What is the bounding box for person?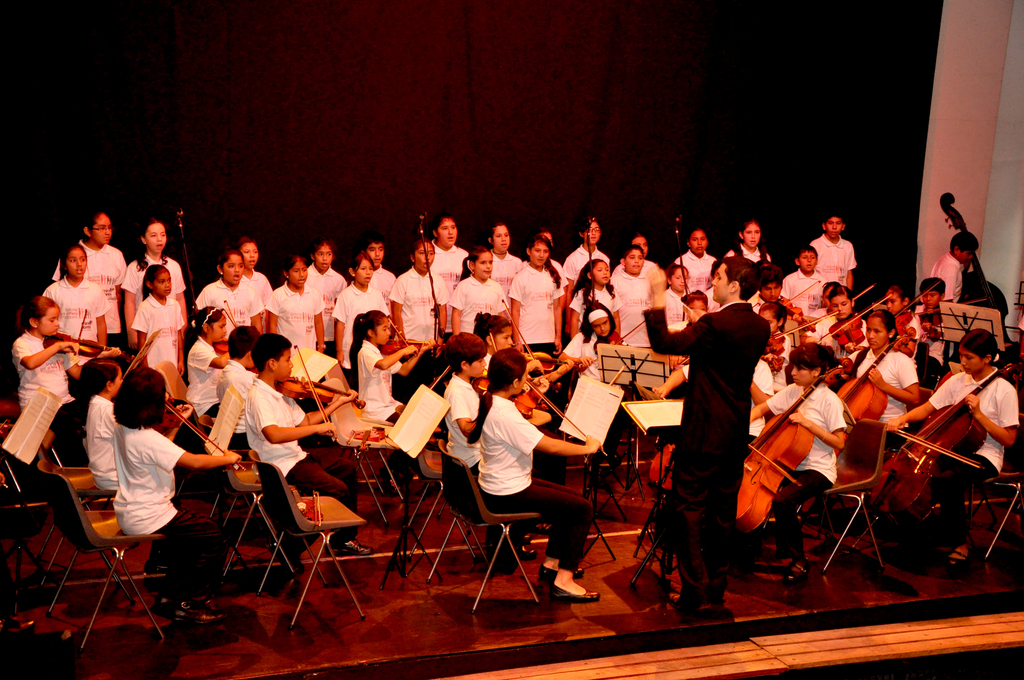
rect(485, 218, 524, 288).
